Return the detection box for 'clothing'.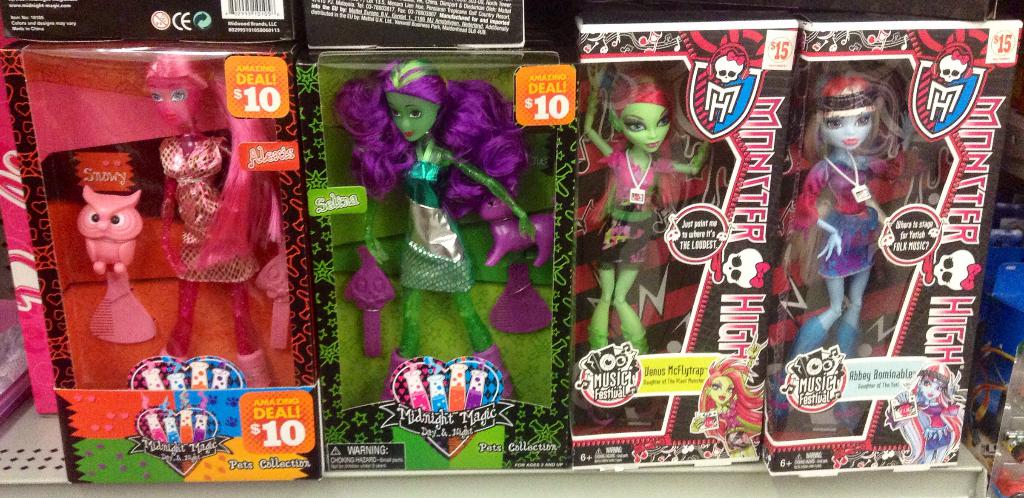
598,150,677,269.
